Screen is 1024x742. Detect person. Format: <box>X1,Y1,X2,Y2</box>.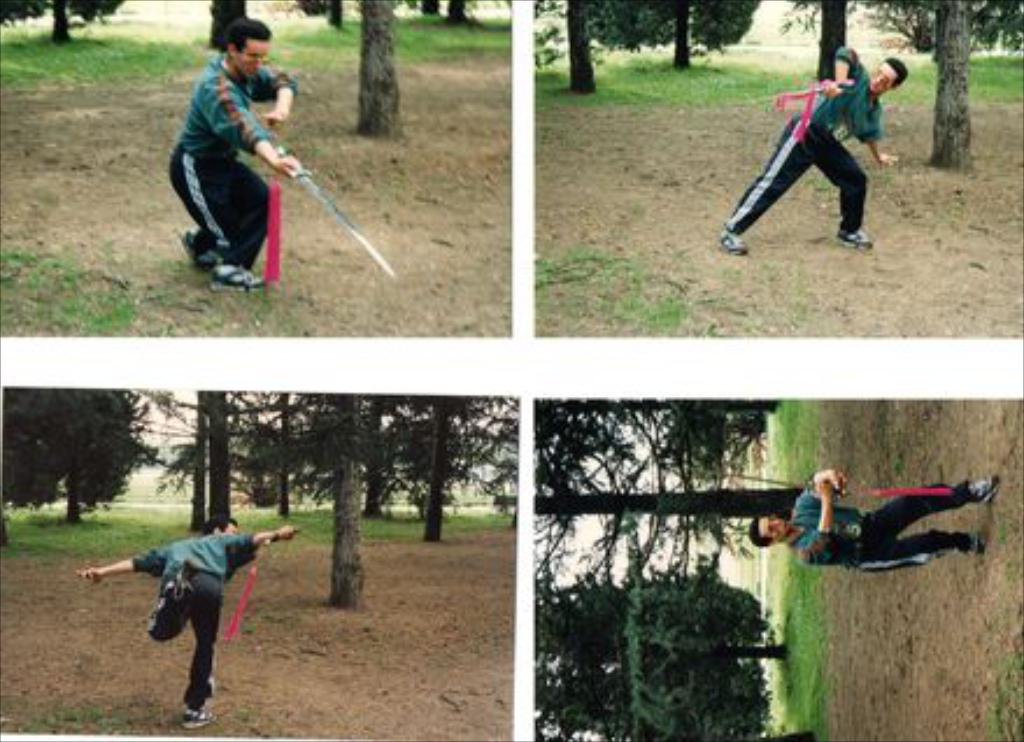
<box>123,507,247,721</box>.
